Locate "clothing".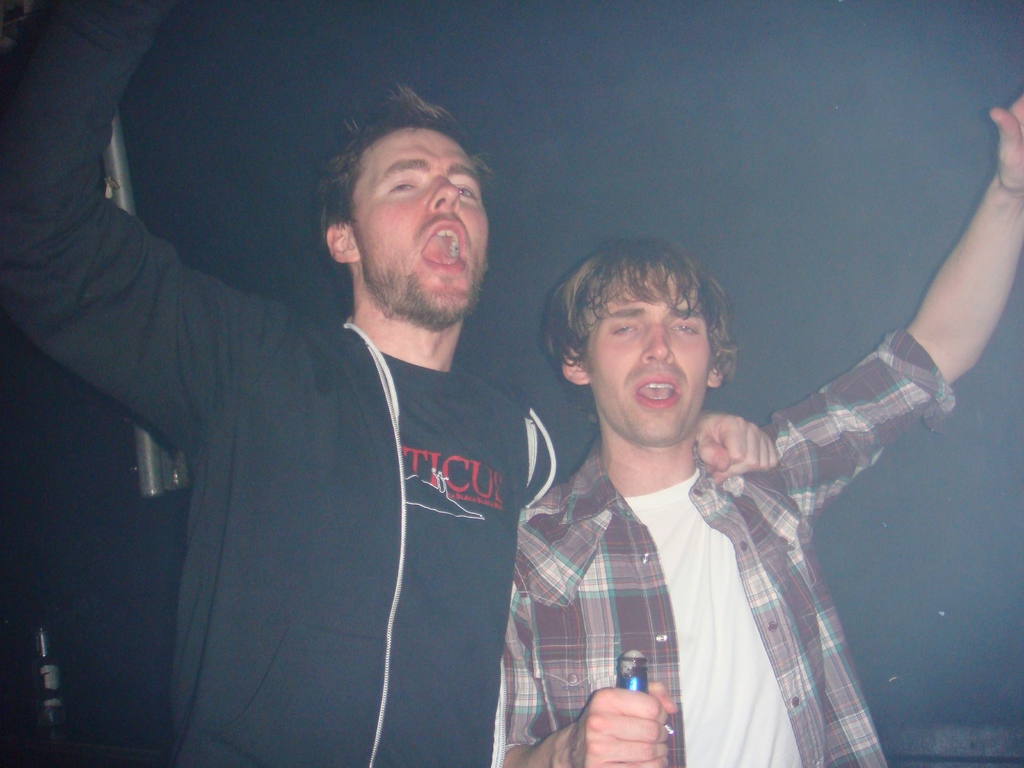
Bounding box: {"left": 471, "top": 333, "right": 935, "bottom": 756}.
